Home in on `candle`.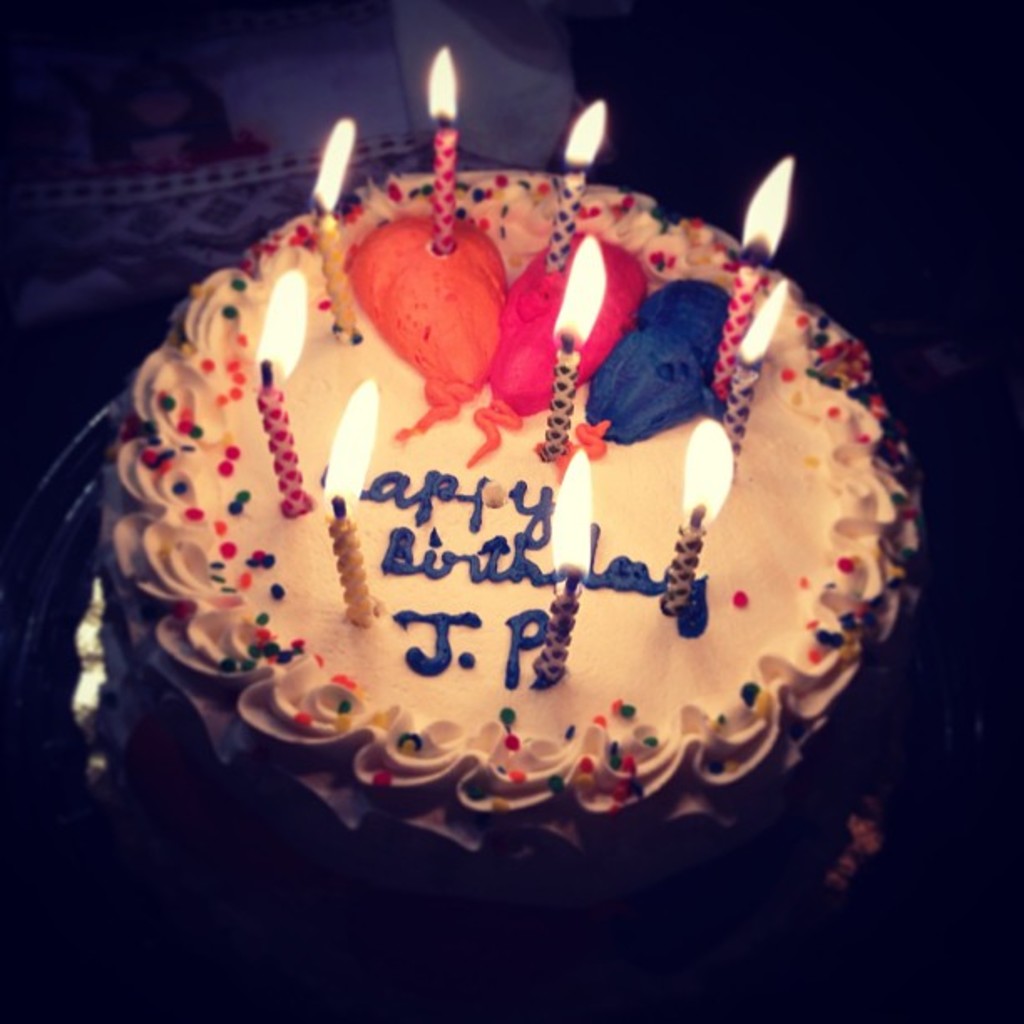
Homed in at <box>549,104,616,264</box>.
